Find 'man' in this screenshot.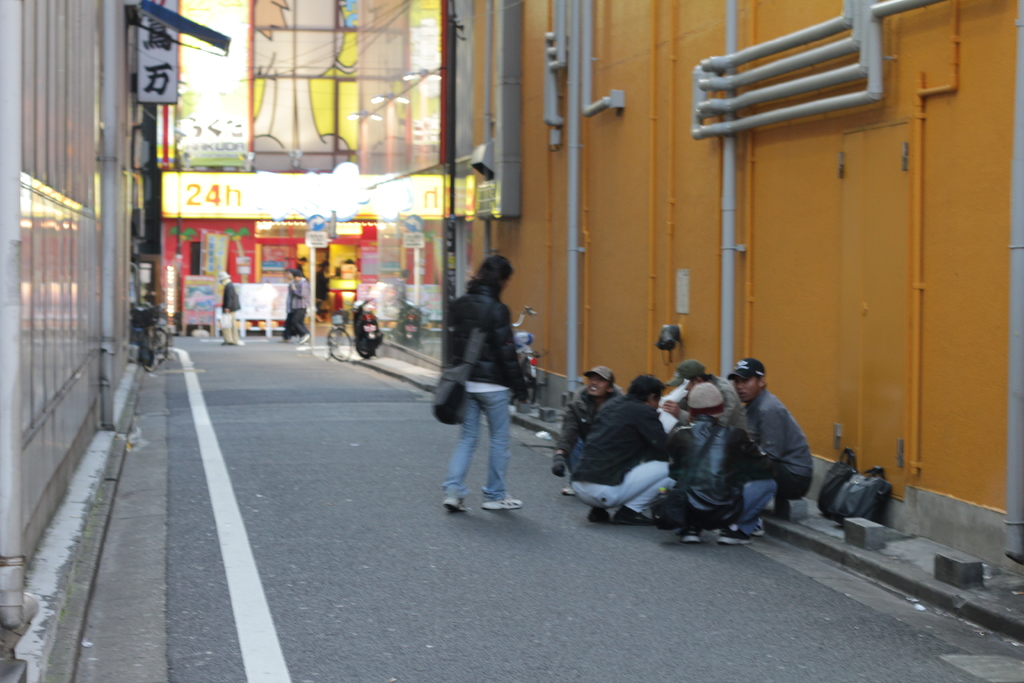
The bounding box for 'man' is l=664, t=360, r=748, b=438.
